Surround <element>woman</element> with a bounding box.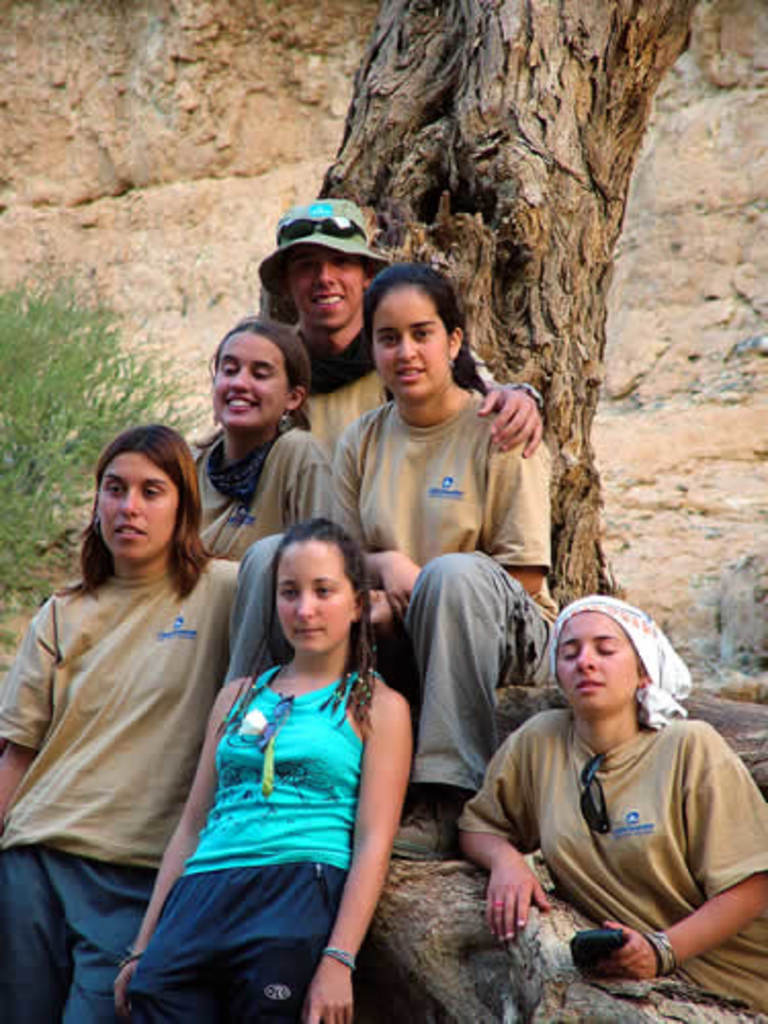
<bbox>0, 414, 426, 1022</bbox>.
